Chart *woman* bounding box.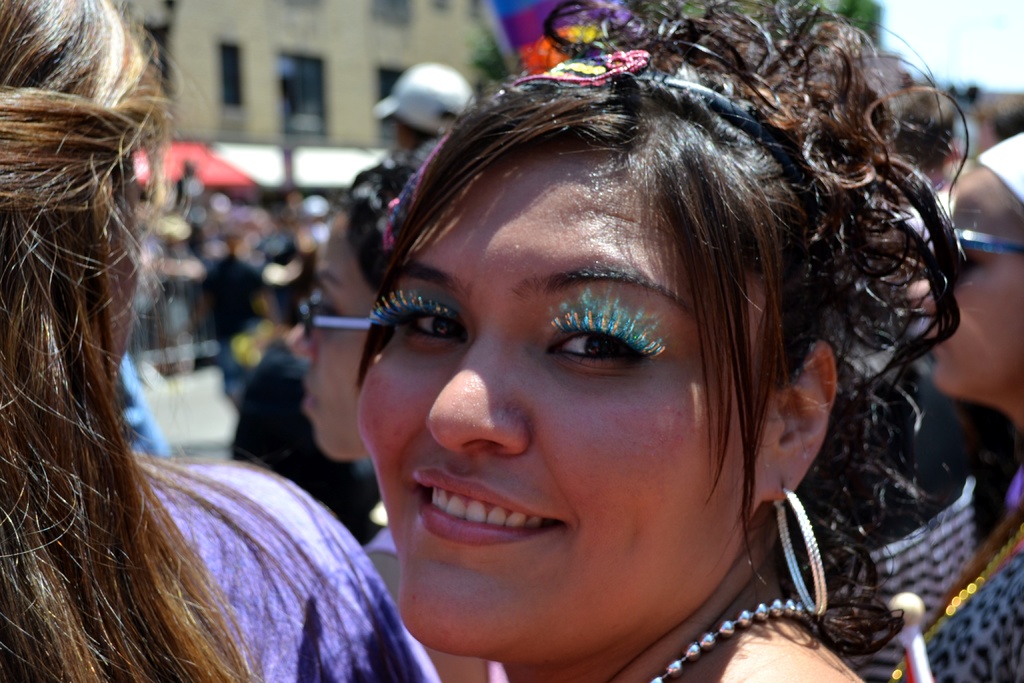
Charted: region(0, 0, 442, 682).
